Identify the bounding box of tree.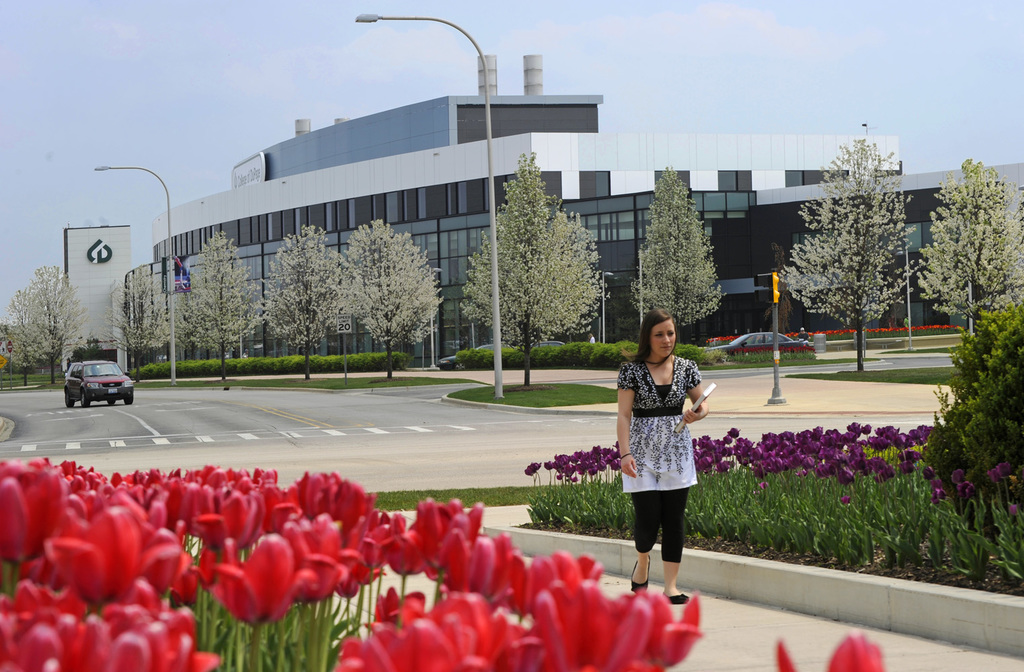
region(347, 214, 446, 383).
